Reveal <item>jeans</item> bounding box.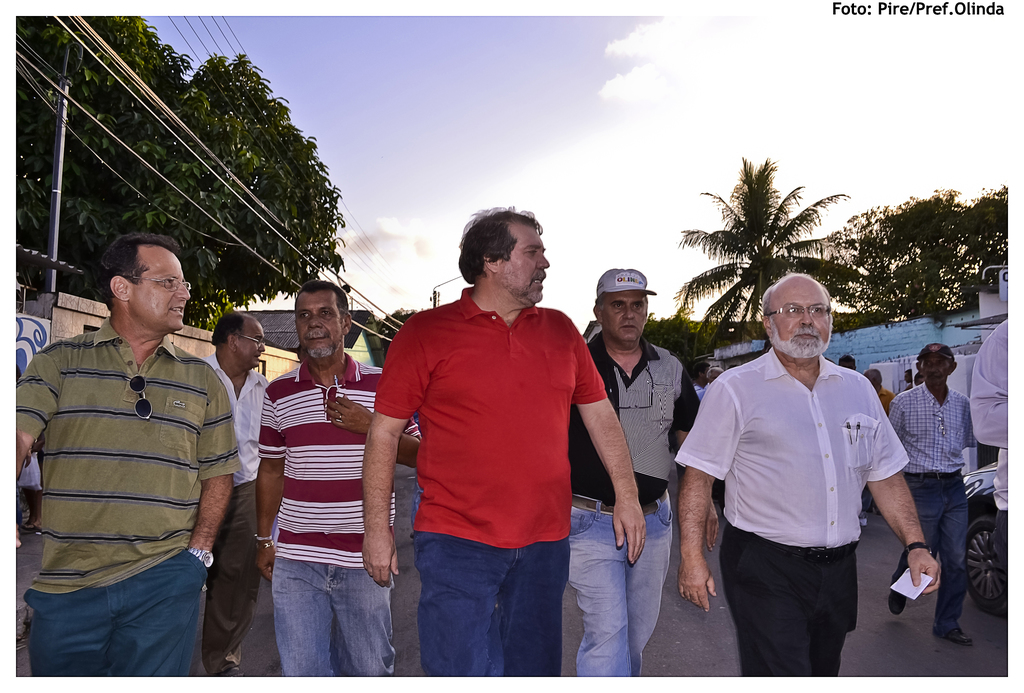
Revealed: [269,551,398,678].
